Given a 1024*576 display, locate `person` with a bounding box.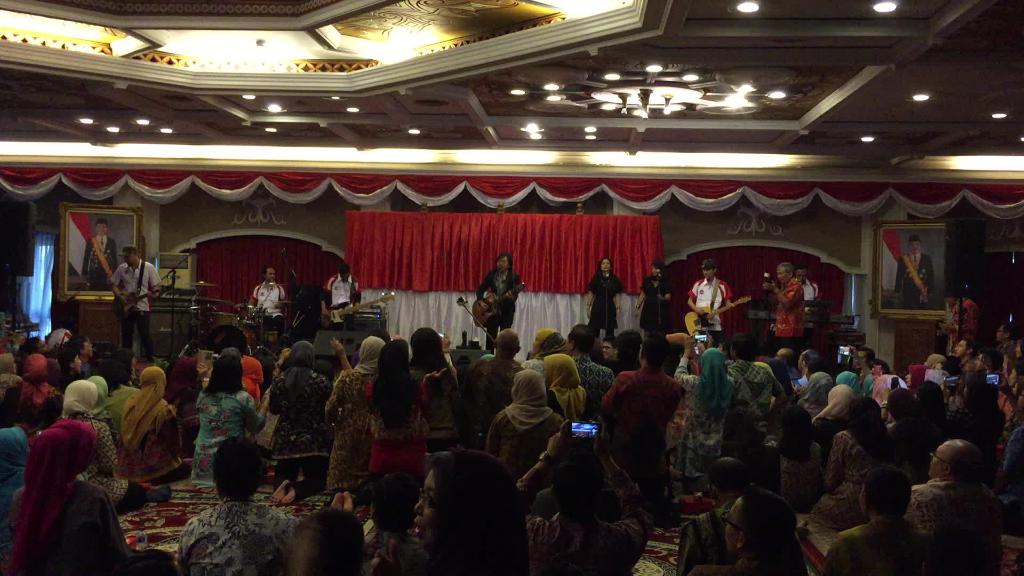
Located: {"x1": 246, "y1": 266, "x2": 294, "y2": 341}.
